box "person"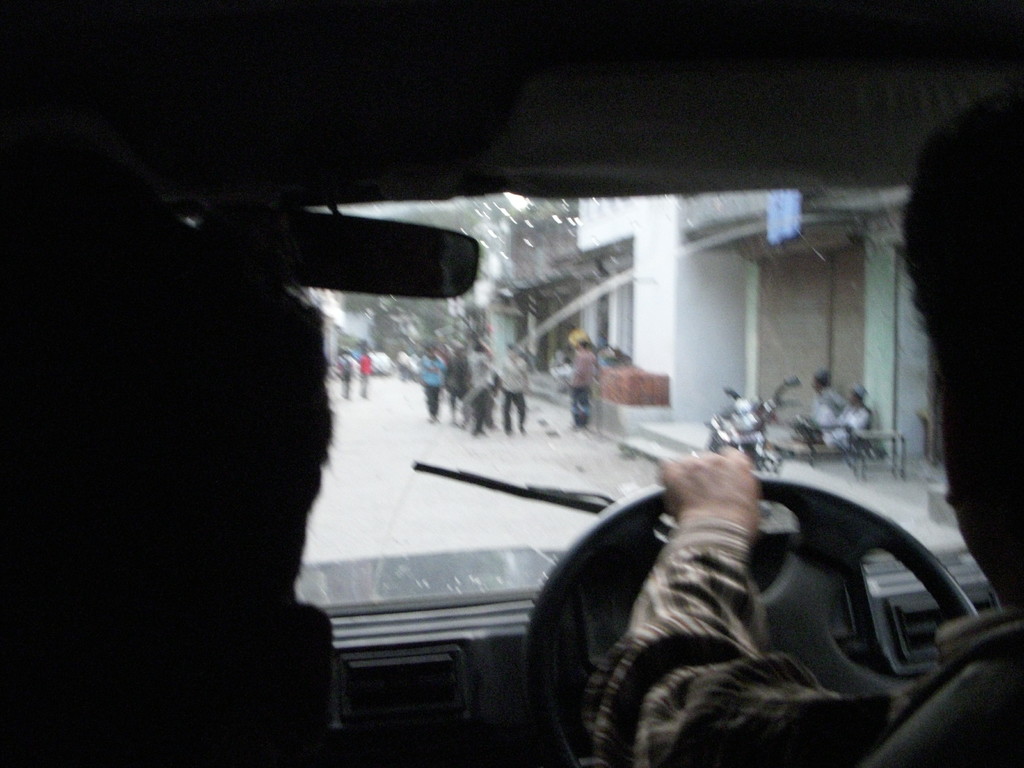
region(589, 90, 1023, 767)
